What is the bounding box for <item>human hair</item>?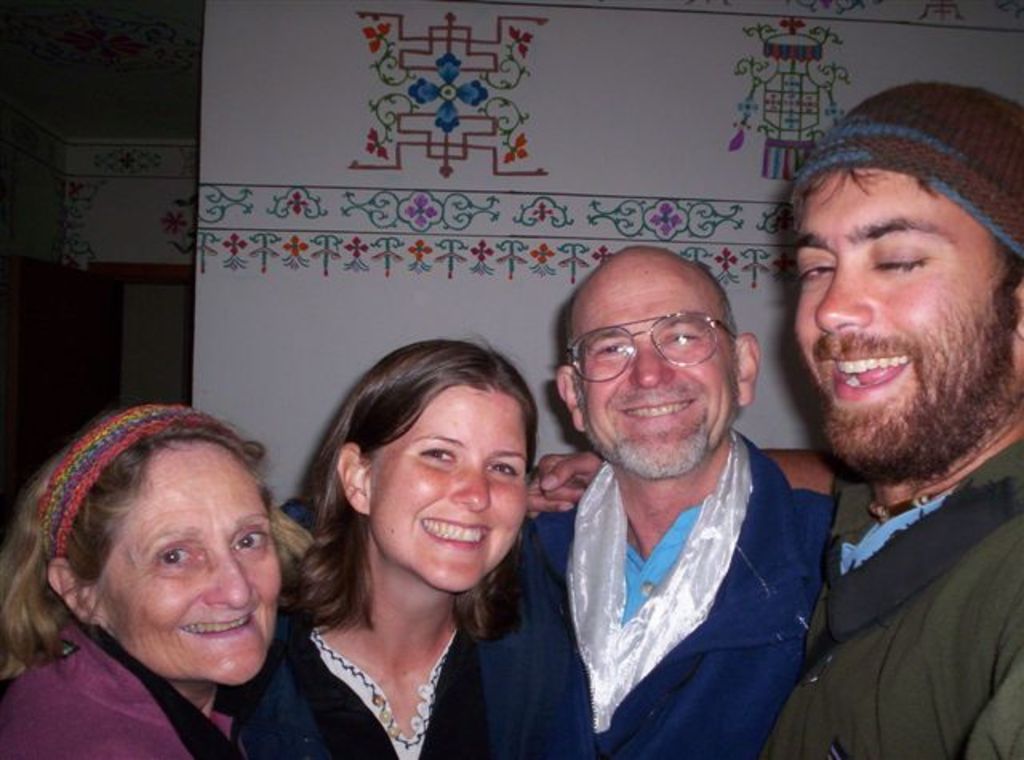
<box>299,336,550,590</box>.
